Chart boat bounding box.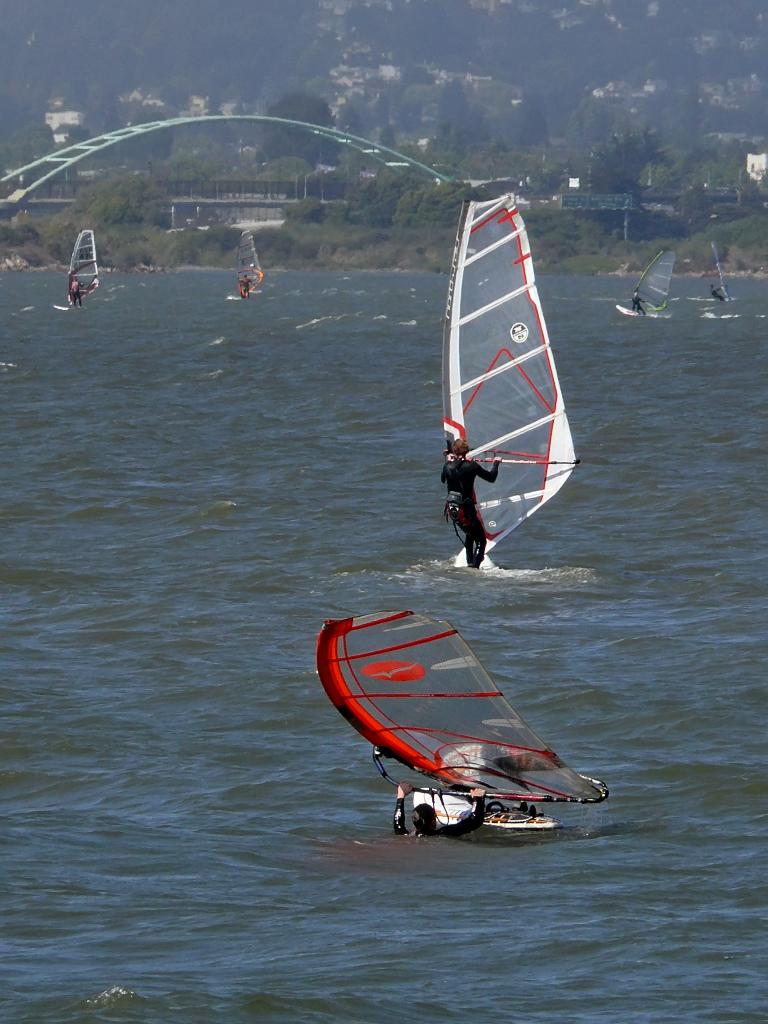
Charted: {"left": 51, "top": 219, "right": 113, "bottom": 308}.
